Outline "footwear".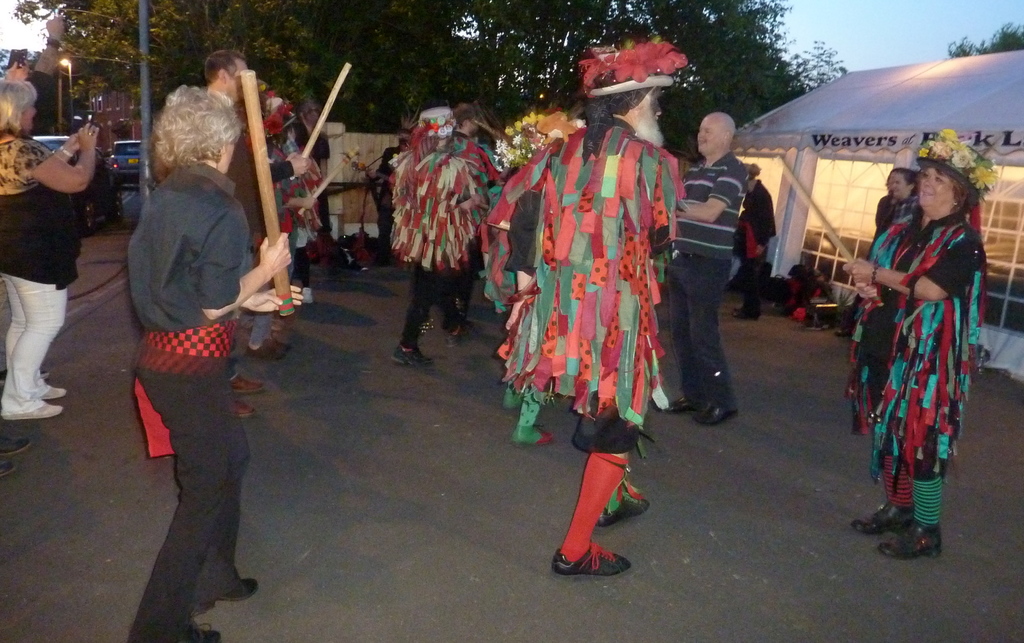
Outline: region(348, 263, 373, 272).
